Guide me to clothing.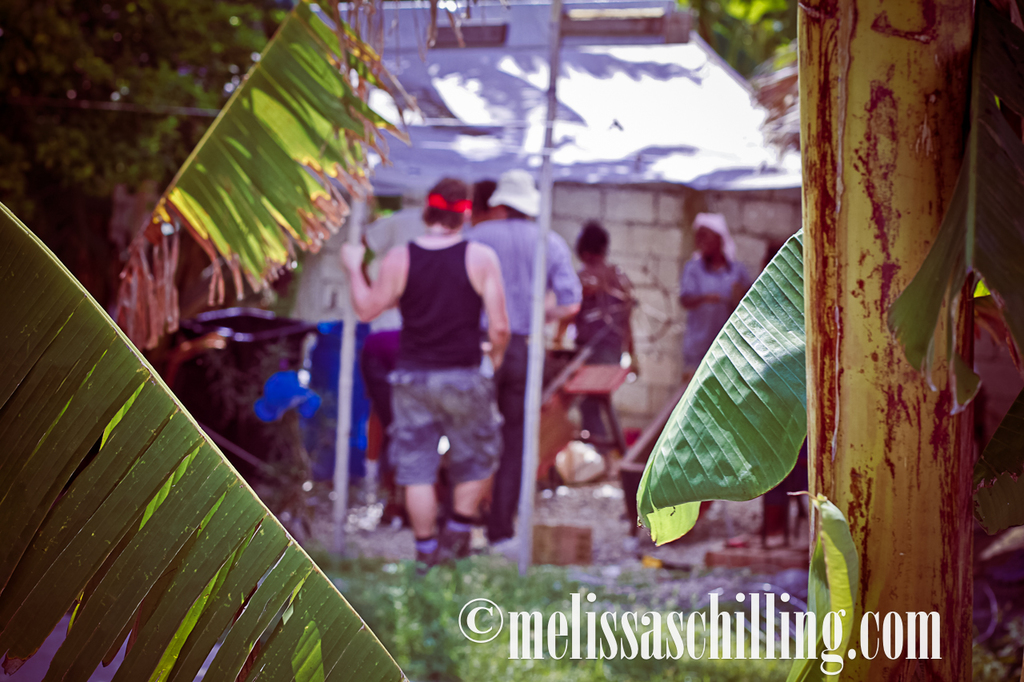
Guidance: {"left": 674, "top": 253, "right": 757, "bottom": 368}.
